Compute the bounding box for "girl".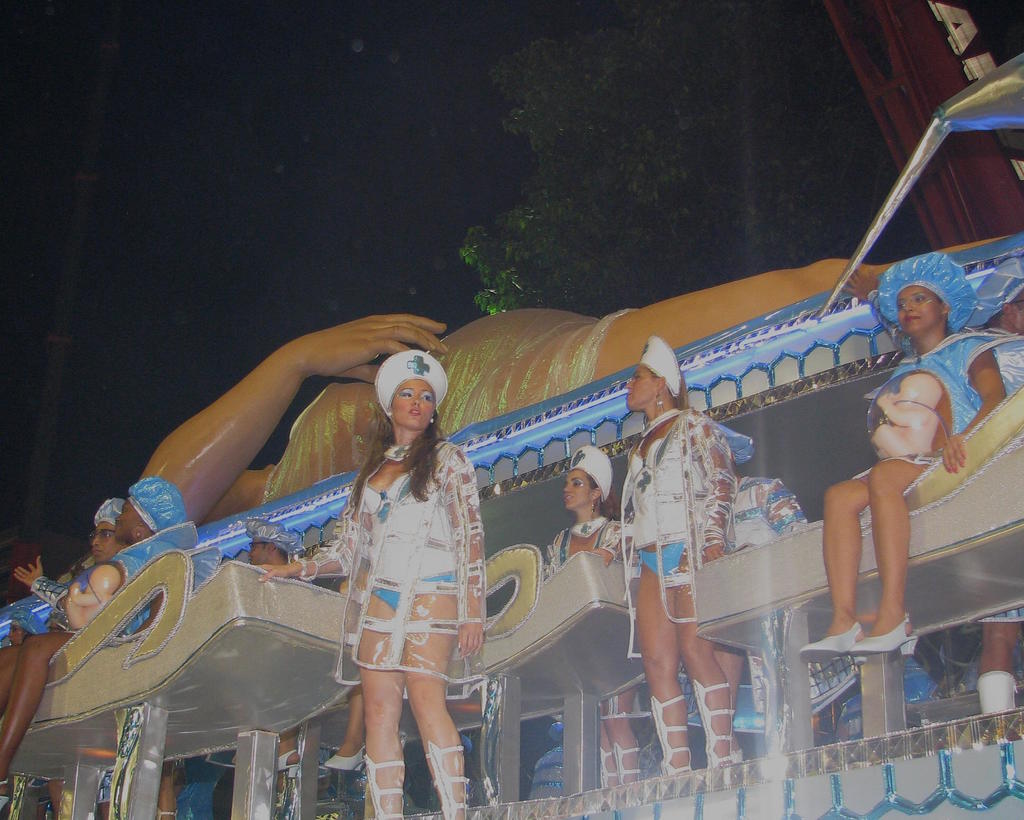
box=[252, 350, 484, 819].
